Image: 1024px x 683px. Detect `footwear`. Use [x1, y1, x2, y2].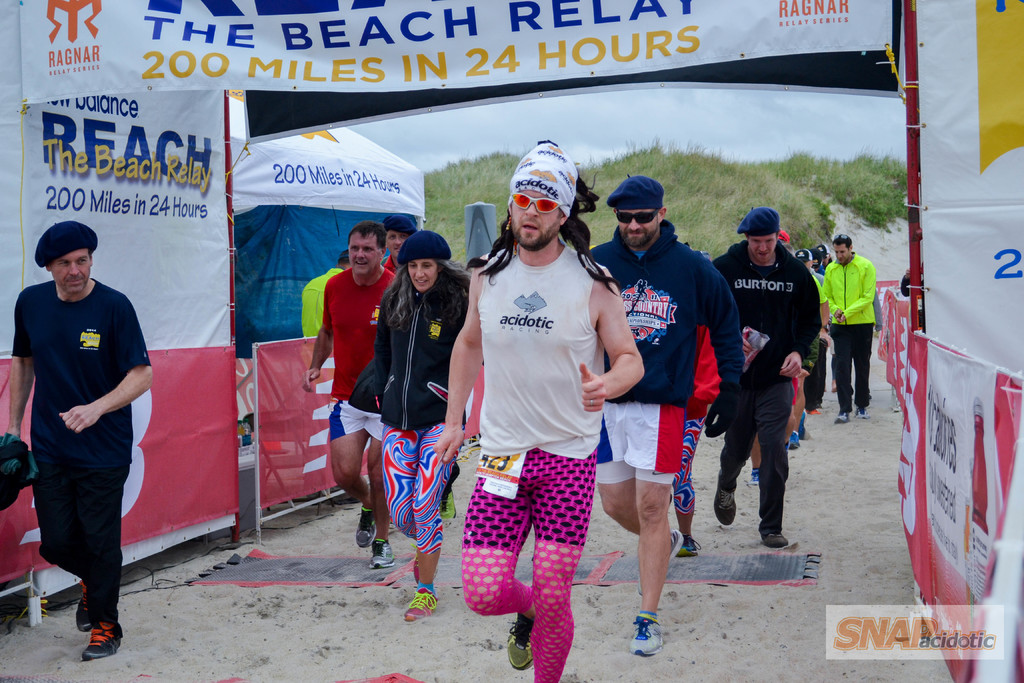
[767, 531, 780, 547].
